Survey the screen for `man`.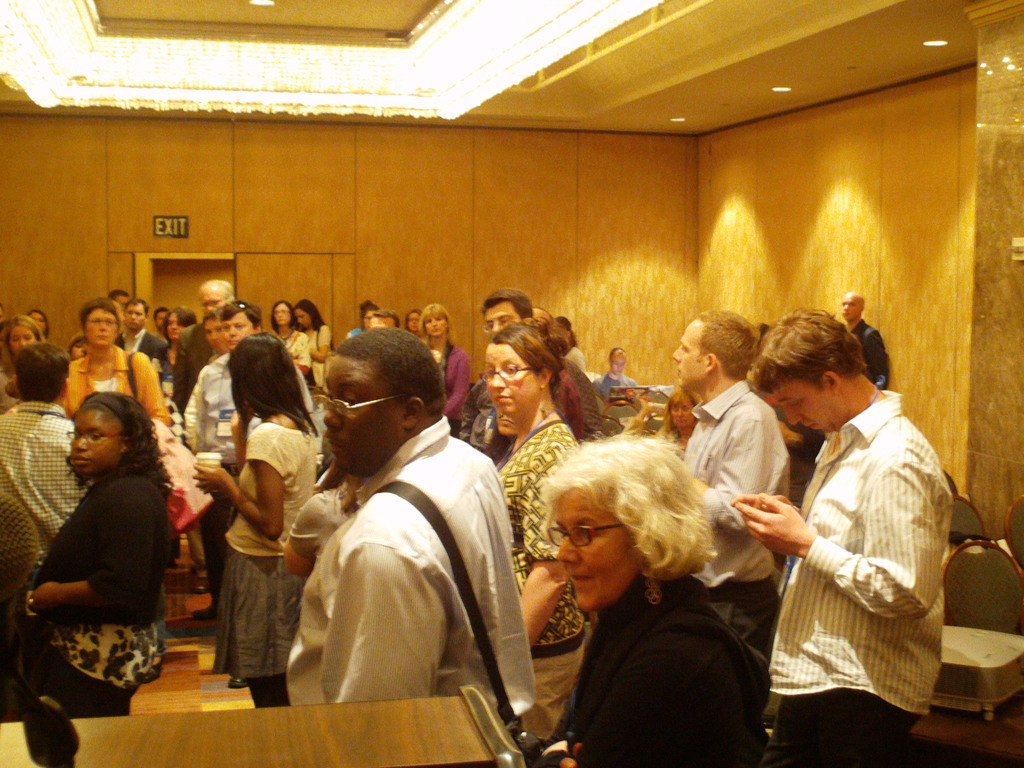
Survey found: region(0, 343, 95, 543).
